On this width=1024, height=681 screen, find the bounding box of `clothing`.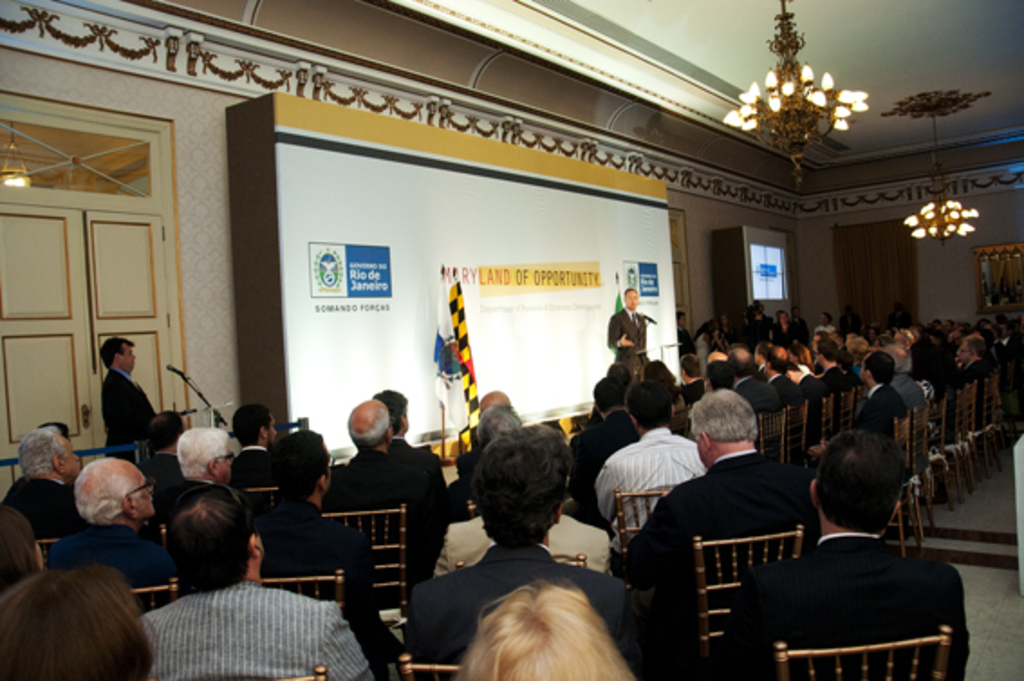
Bounding box: l=226, t=446, r=271, b=491.
